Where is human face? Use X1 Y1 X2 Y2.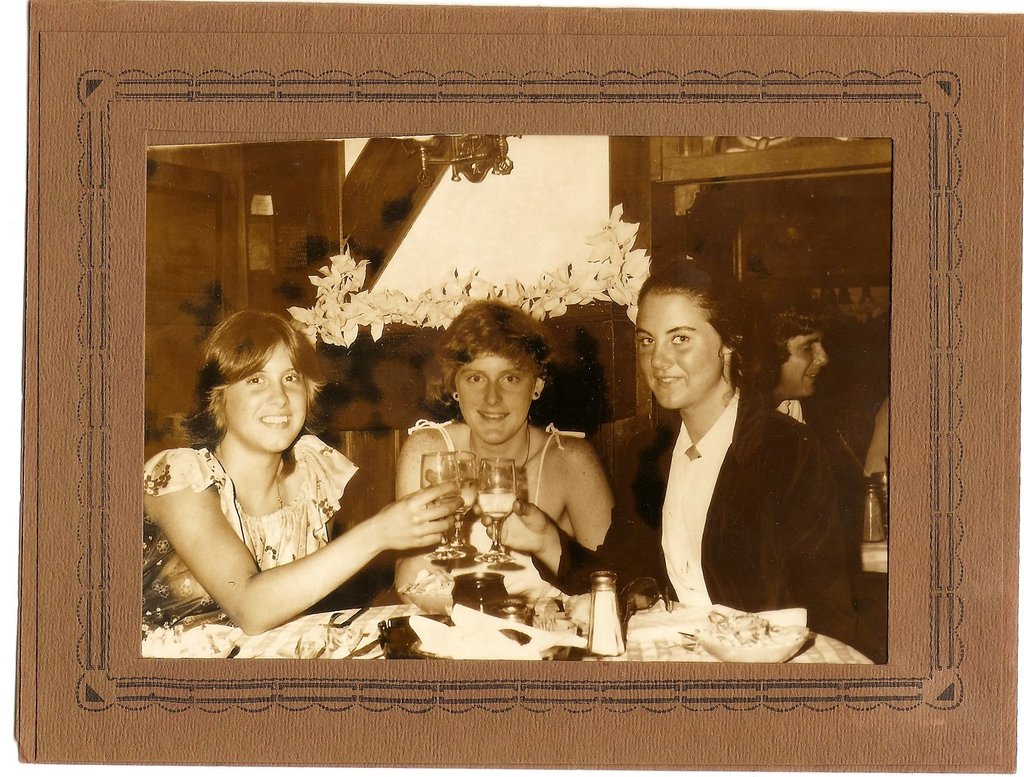
225 337 308 454.
